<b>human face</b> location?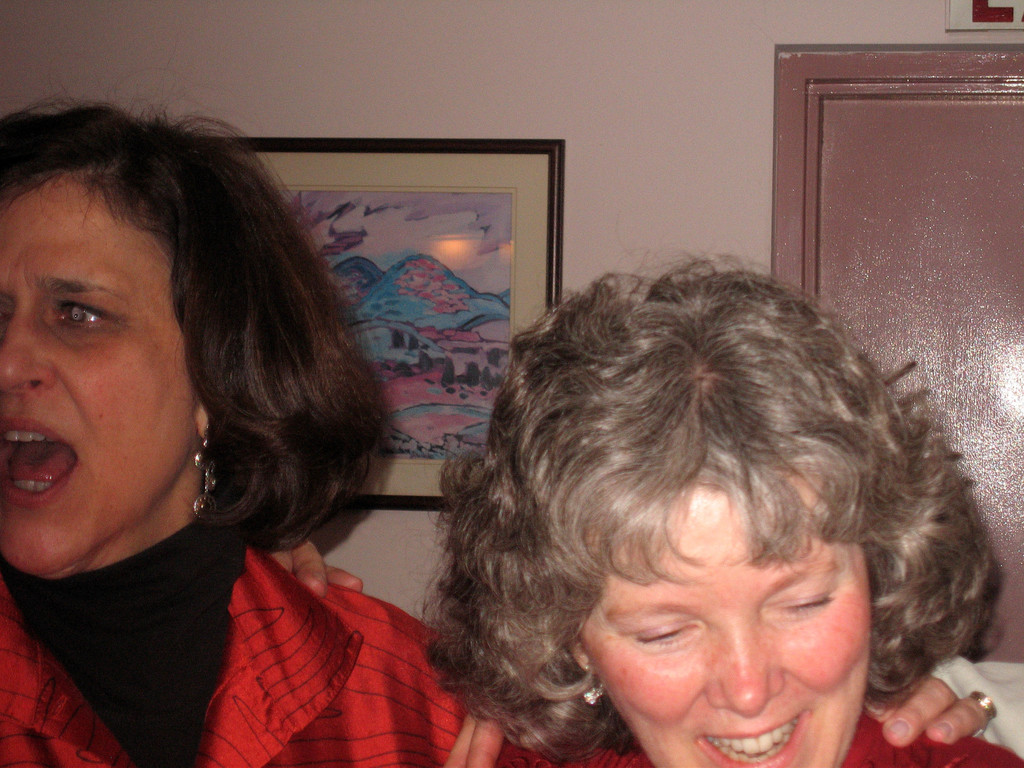
[579, 483, 871, 767]
